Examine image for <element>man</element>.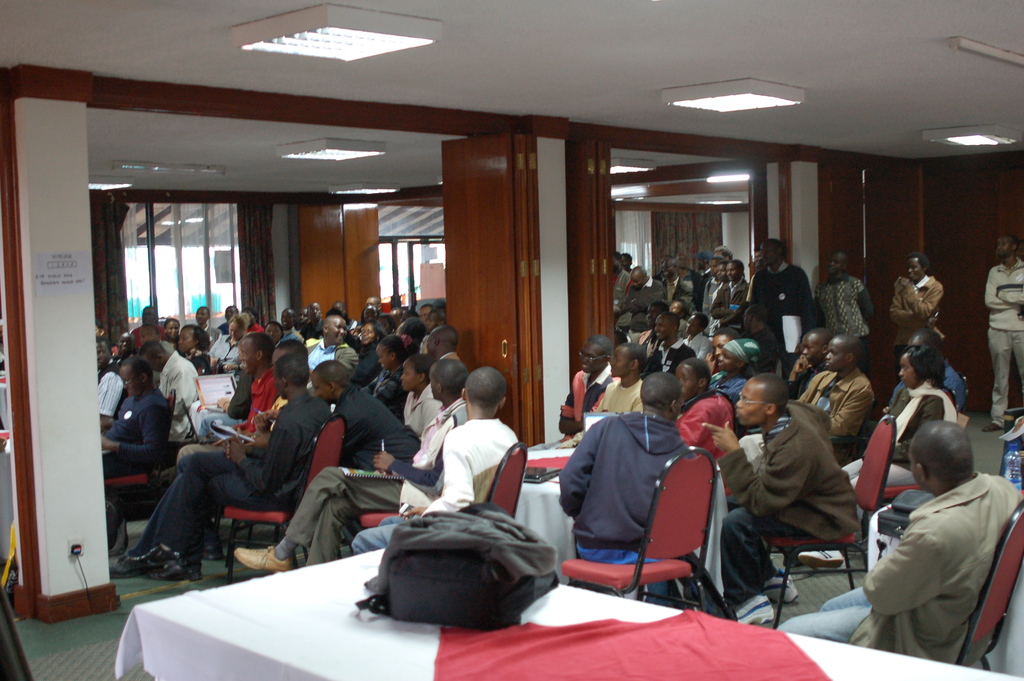
Examination result: l=707, t=254, r=724, b=304.
